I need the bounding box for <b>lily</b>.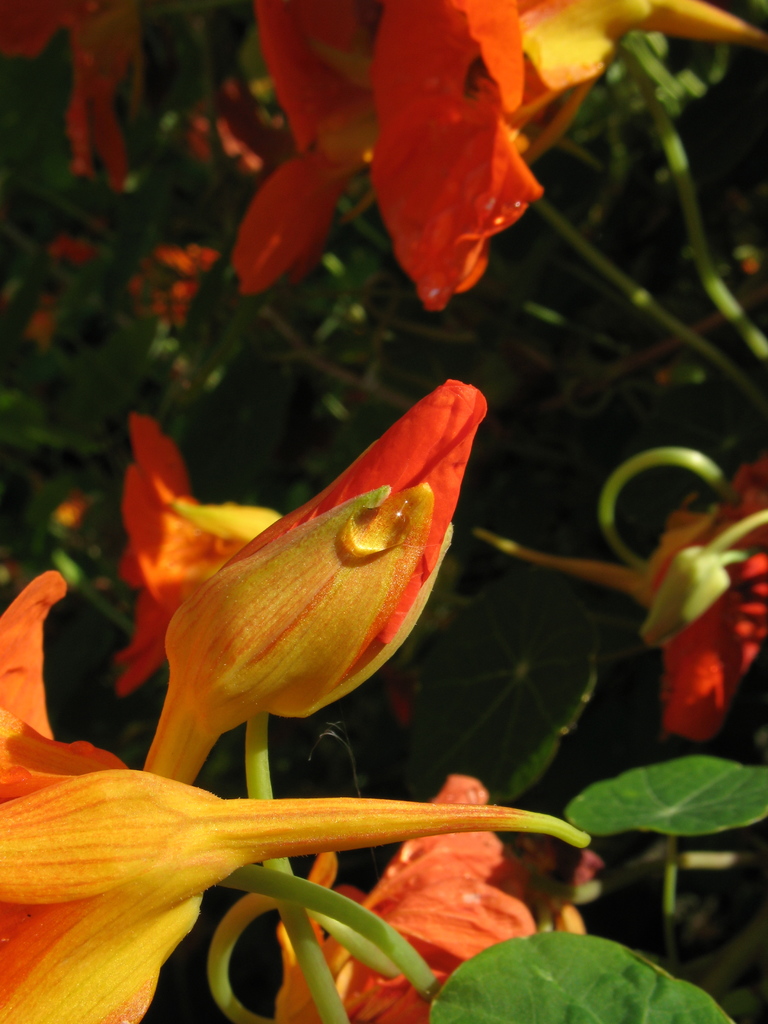
Here it is: detection(643, 465, 767, 745).
